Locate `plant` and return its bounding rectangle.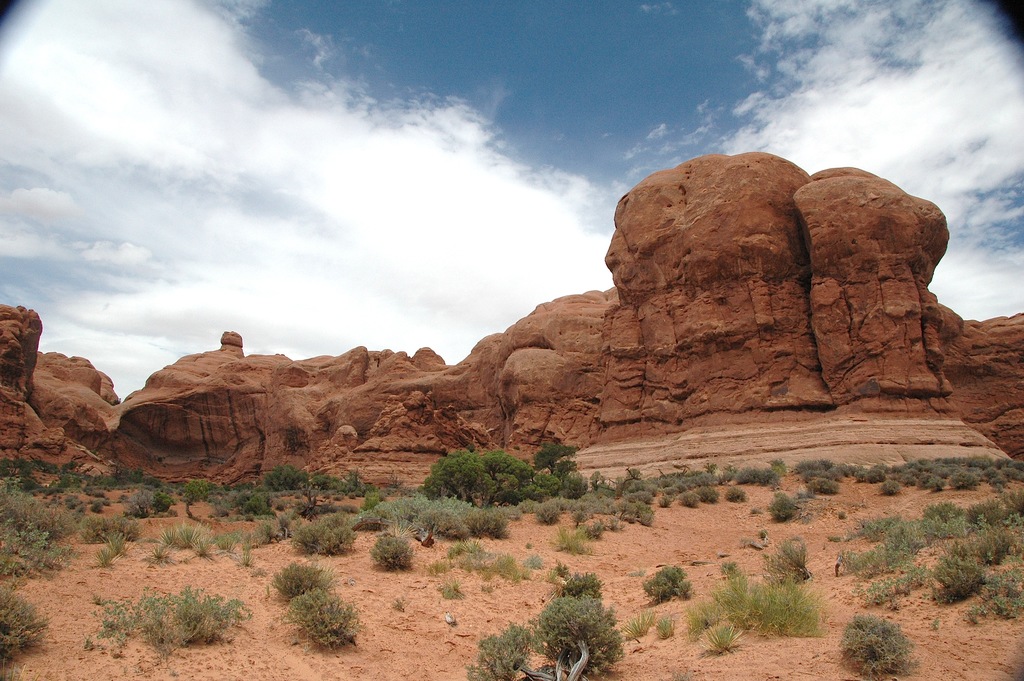
310, 469, 326, 490.
